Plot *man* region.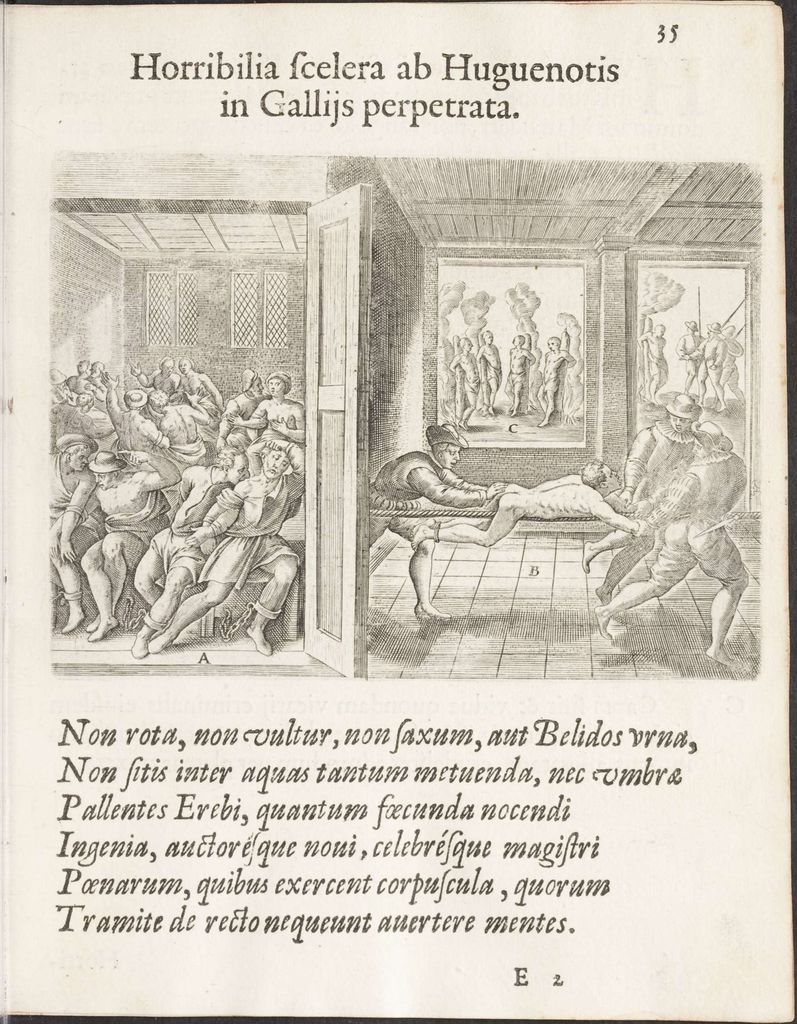
Plotted at x1=680, y1=319, x2=731, y2=410.
